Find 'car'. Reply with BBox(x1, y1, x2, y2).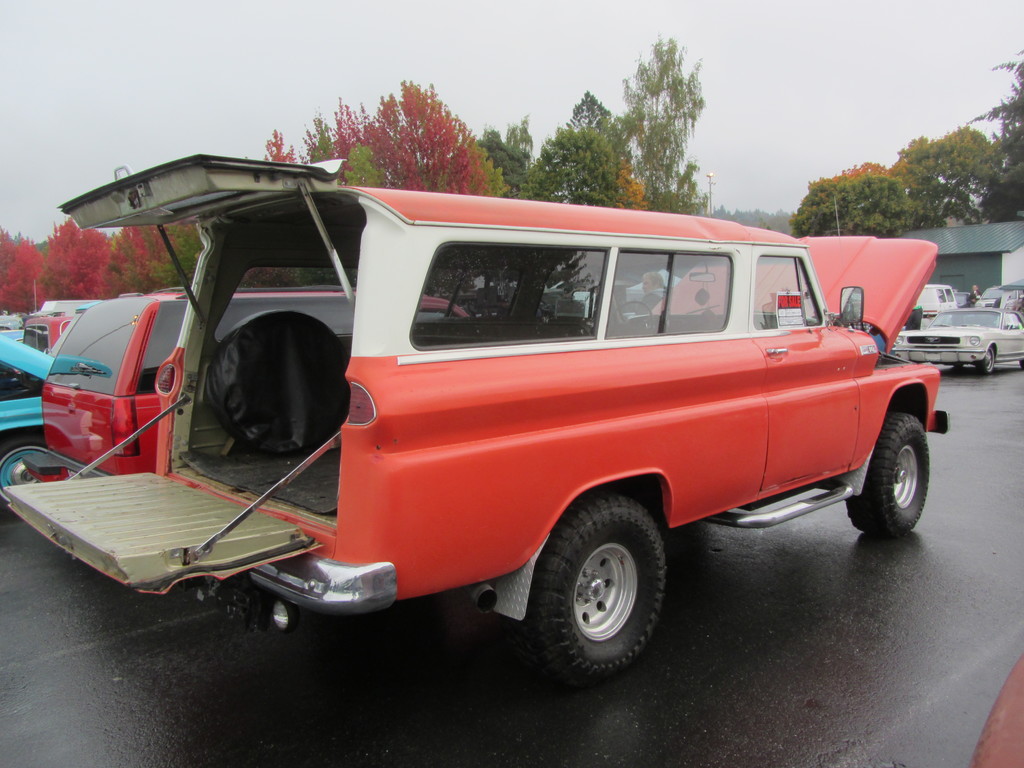
BBox(973, 285, 1009, 304).
